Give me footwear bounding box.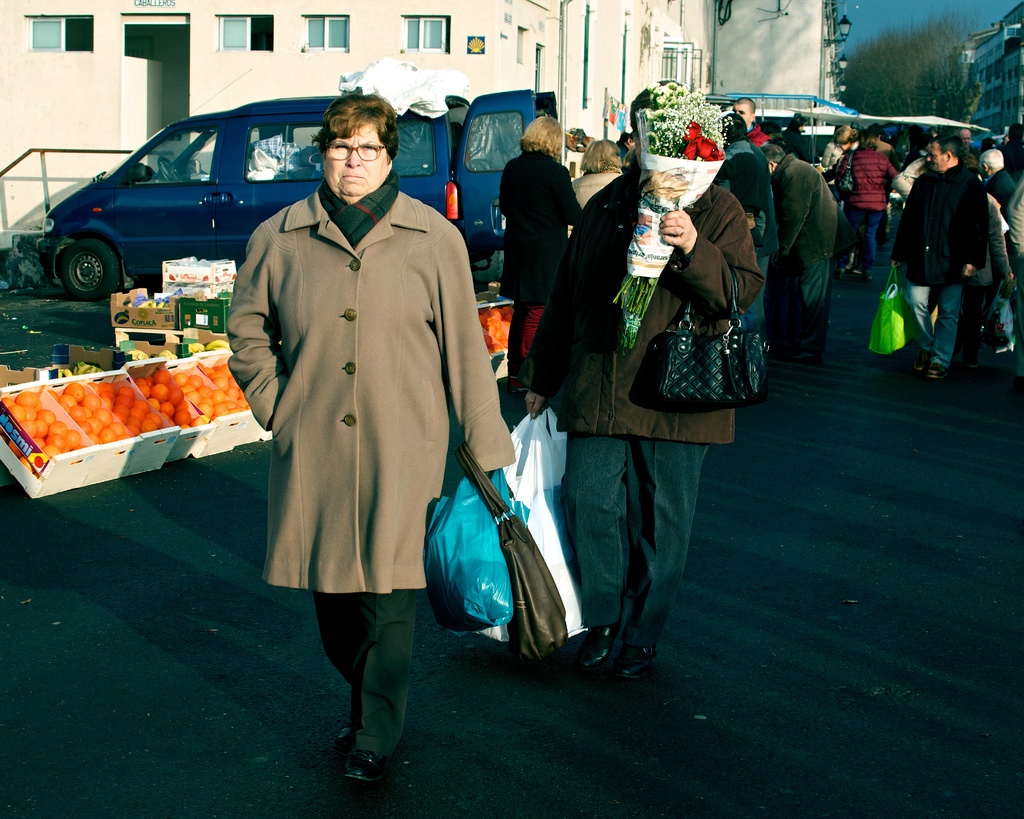
[596,633,660,687].
